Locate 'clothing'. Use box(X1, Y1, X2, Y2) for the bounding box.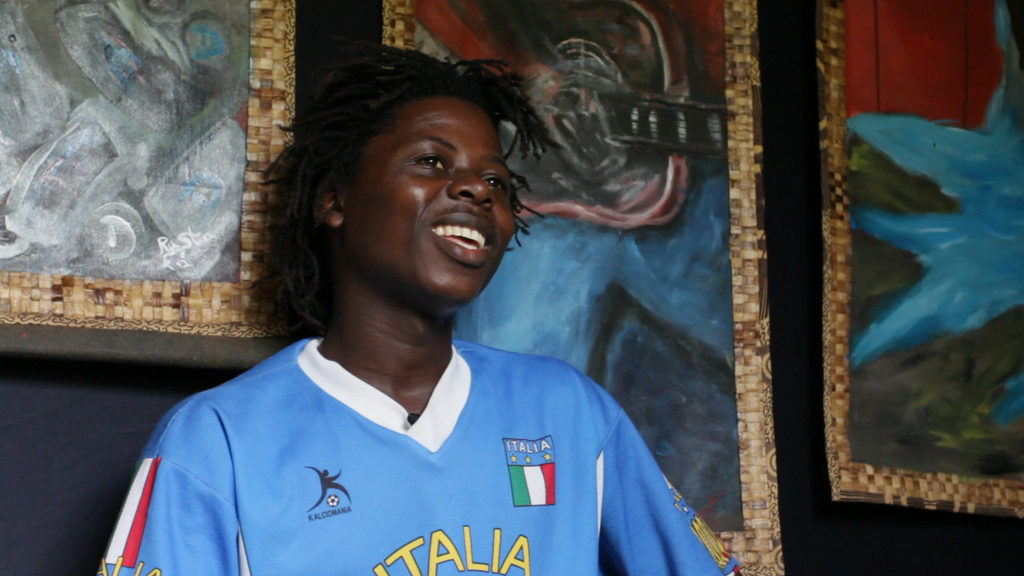
box(99, 339, 742, 575).
